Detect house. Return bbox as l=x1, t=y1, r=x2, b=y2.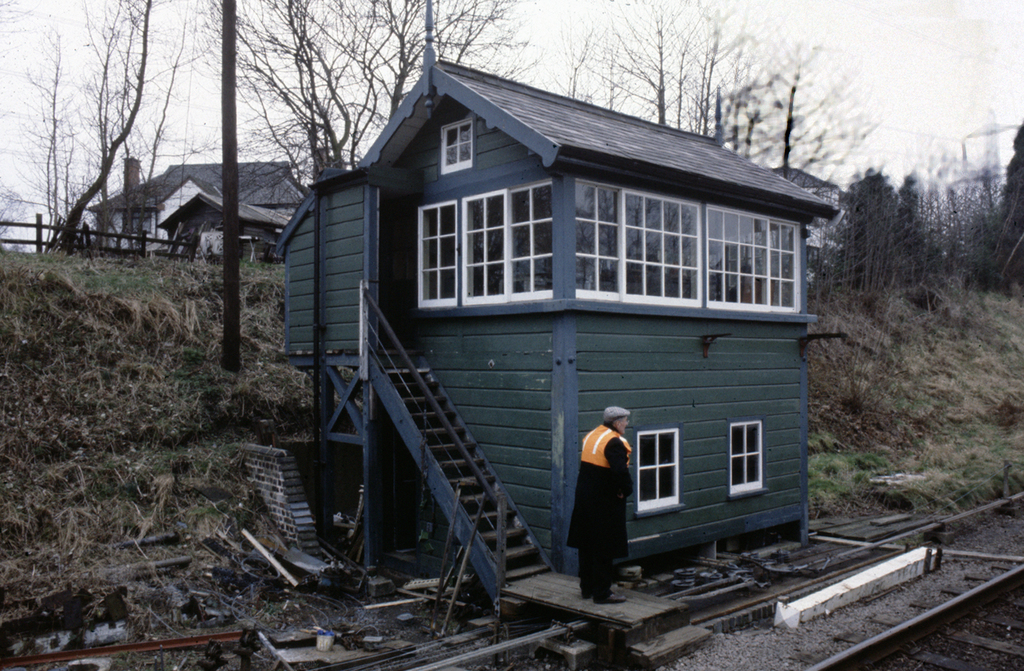
l=83, t=158, r=308, b=249.
